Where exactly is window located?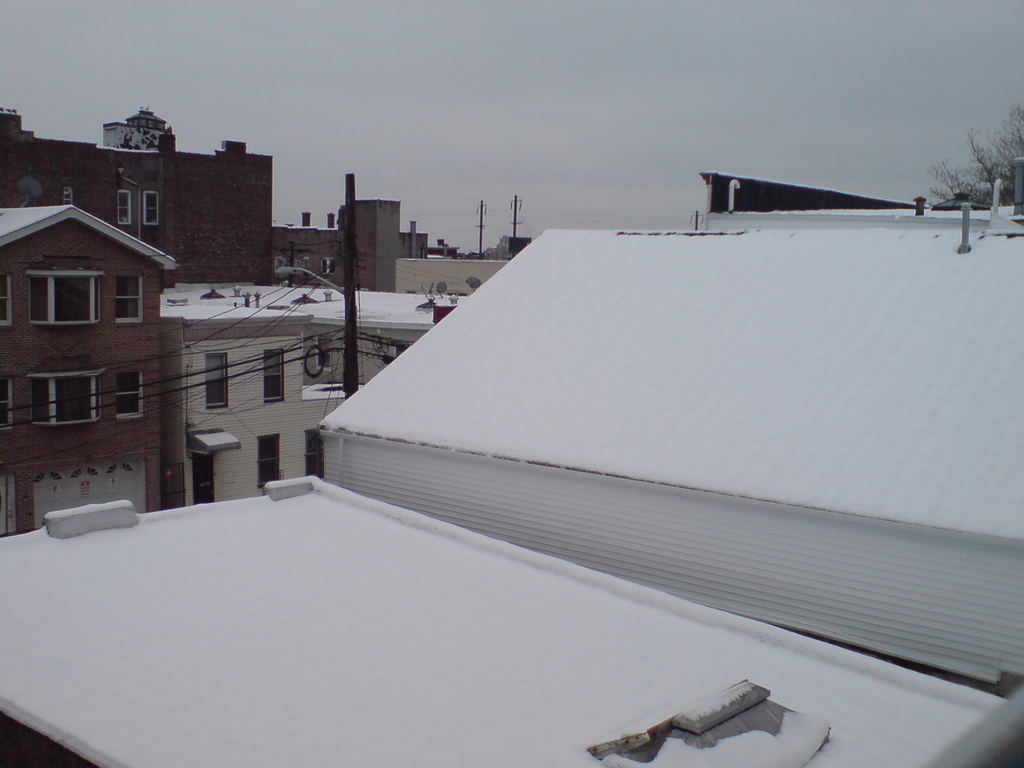
Its bounding box is box(143, 187, 161, 225).
